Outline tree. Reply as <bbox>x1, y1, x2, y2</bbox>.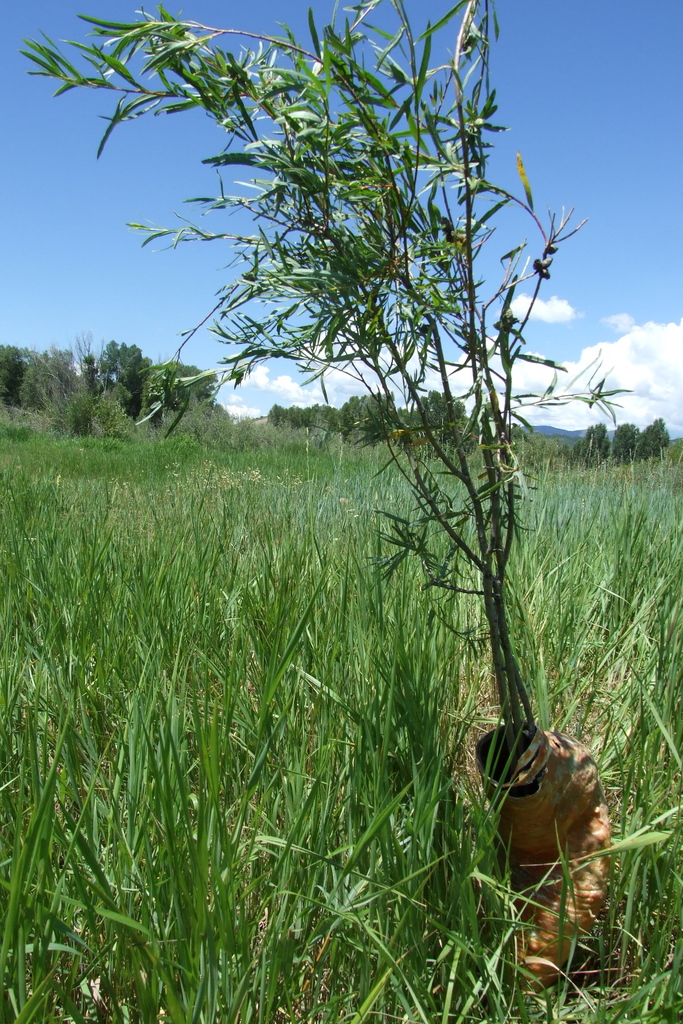
<bbox>637, 424, 659, 455</bbox>.
